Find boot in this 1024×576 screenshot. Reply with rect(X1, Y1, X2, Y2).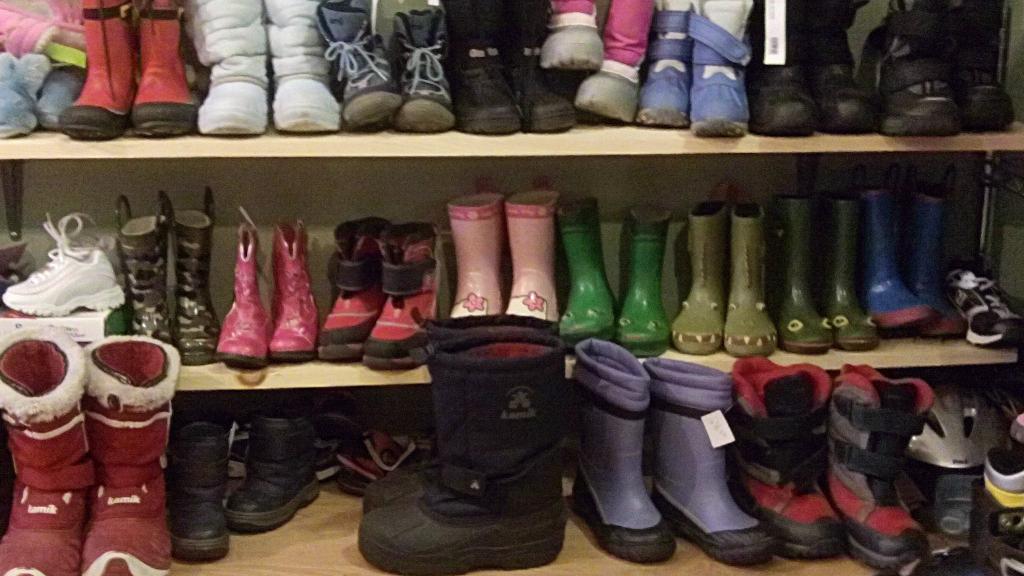
rect(965, 440, 1023, 575).
